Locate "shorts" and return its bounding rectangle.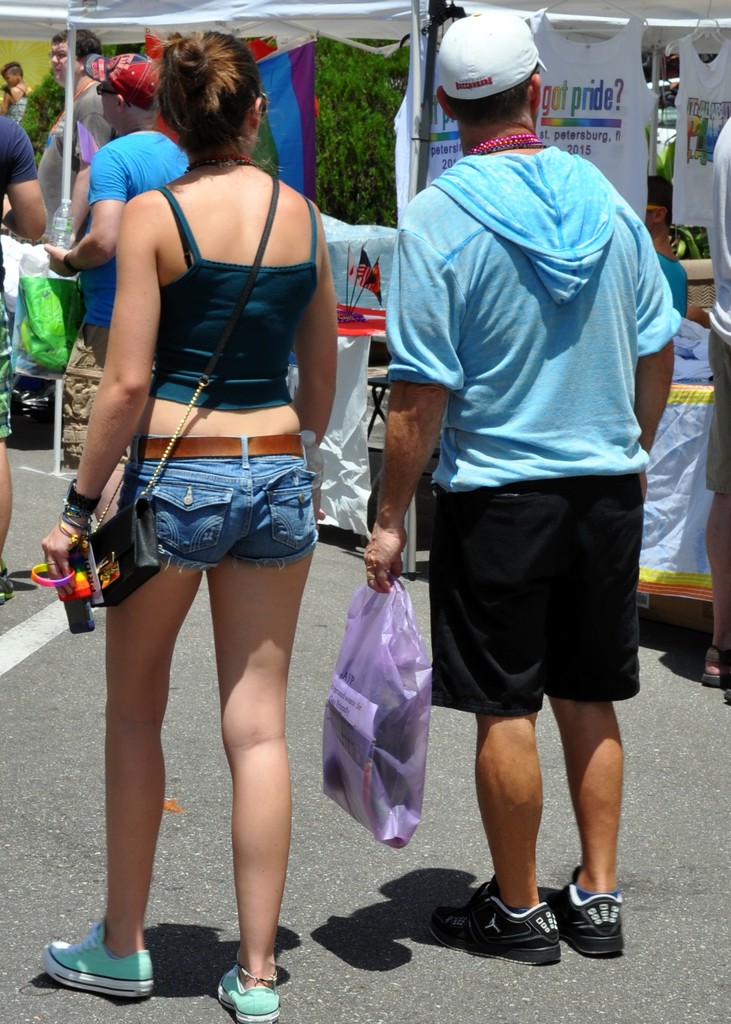
box(702, 330, 730, 490).
